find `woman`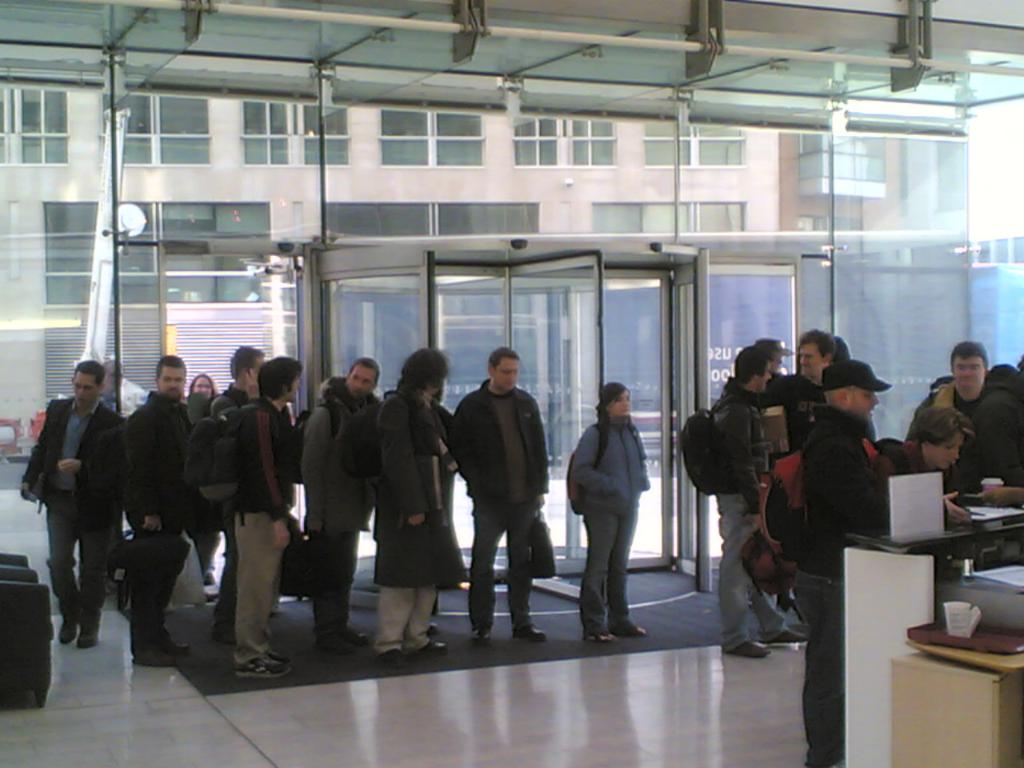
left=188, top=376, right=218, bottom=586
